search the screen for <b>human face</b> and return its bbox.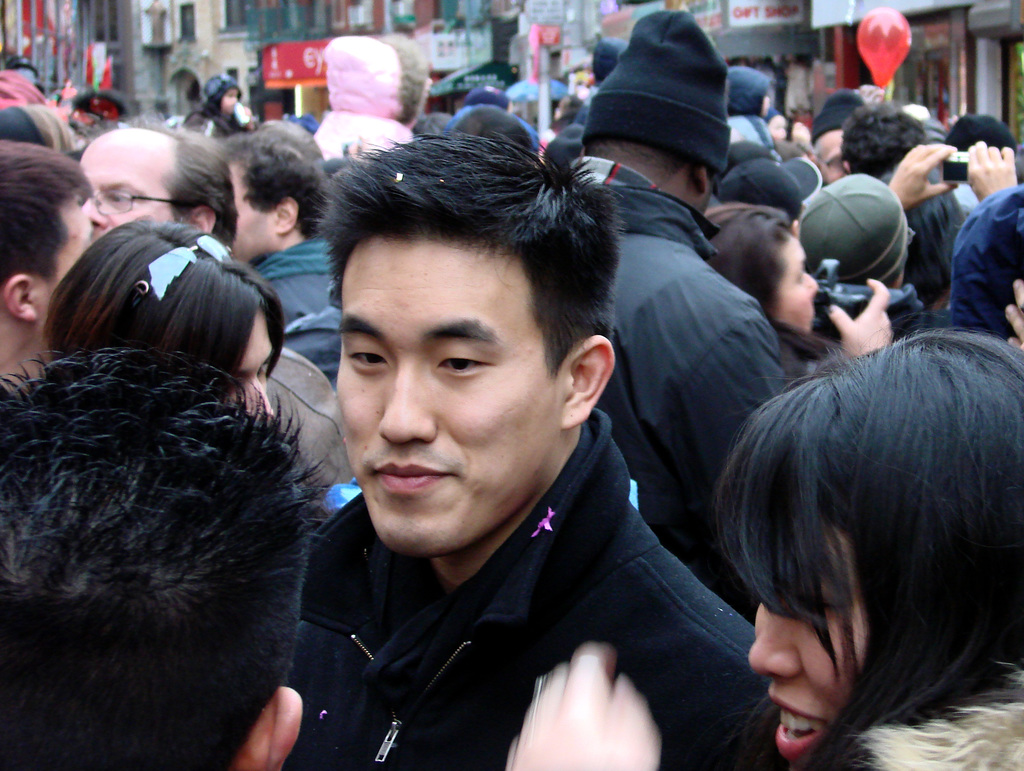
Found: x1=749 y1=523 x2=865 y2=770.
